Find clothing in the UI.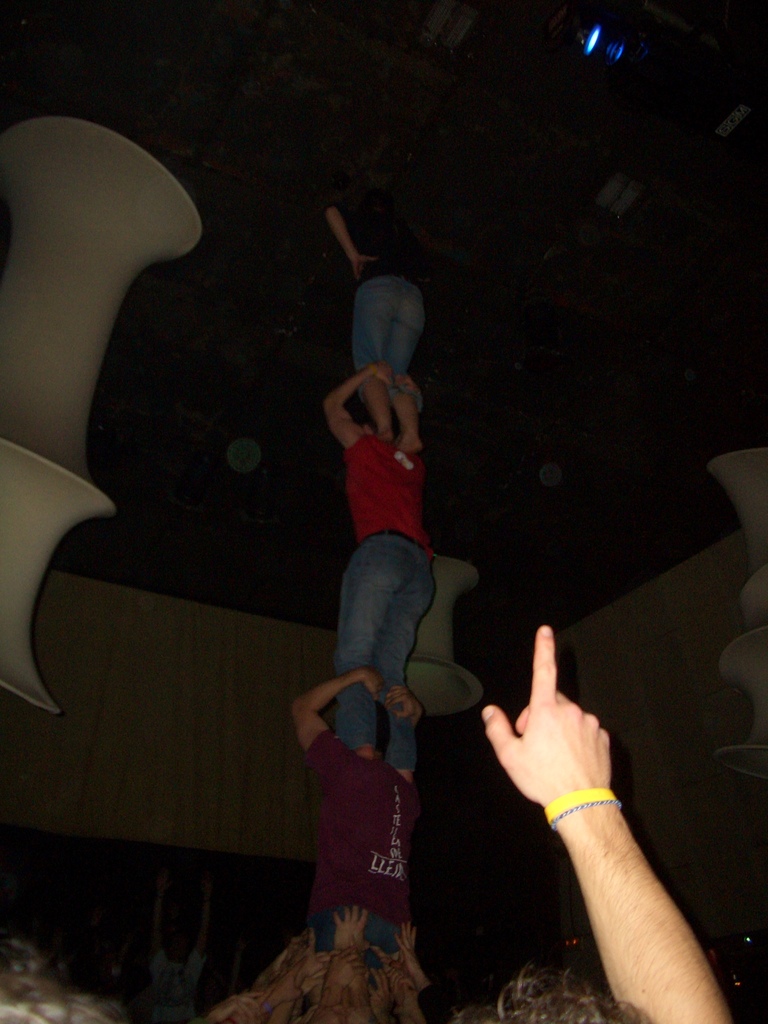
UI element at [310,333,452,659].
